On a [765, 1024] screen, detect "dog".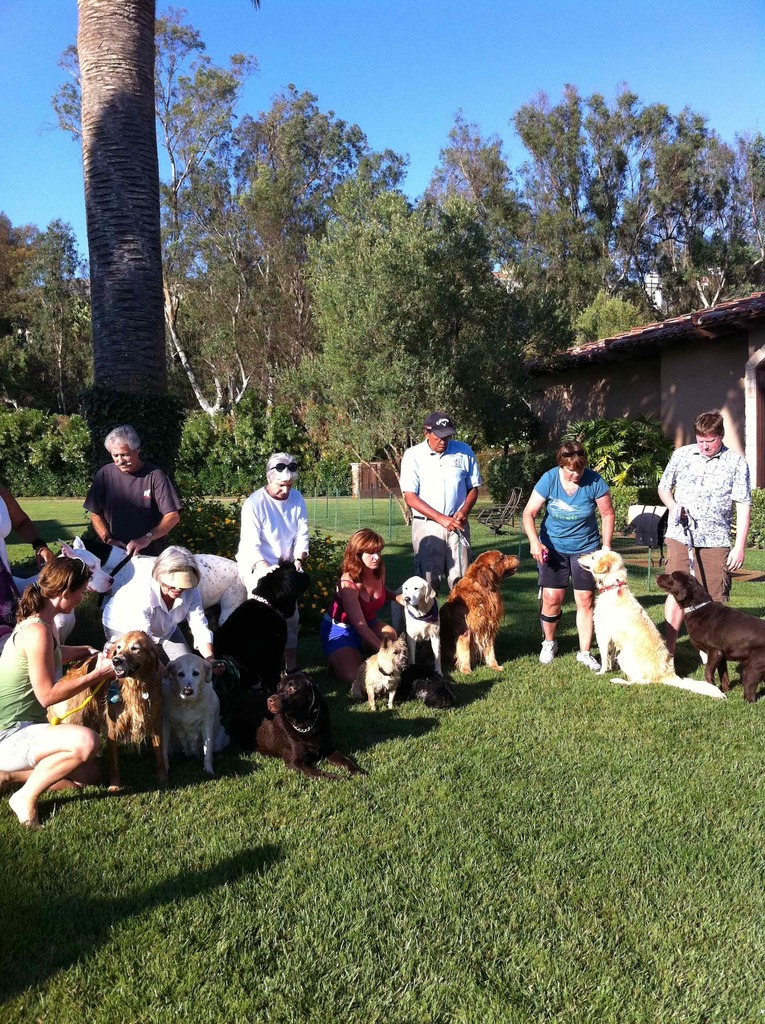
(218,678,370,785).
